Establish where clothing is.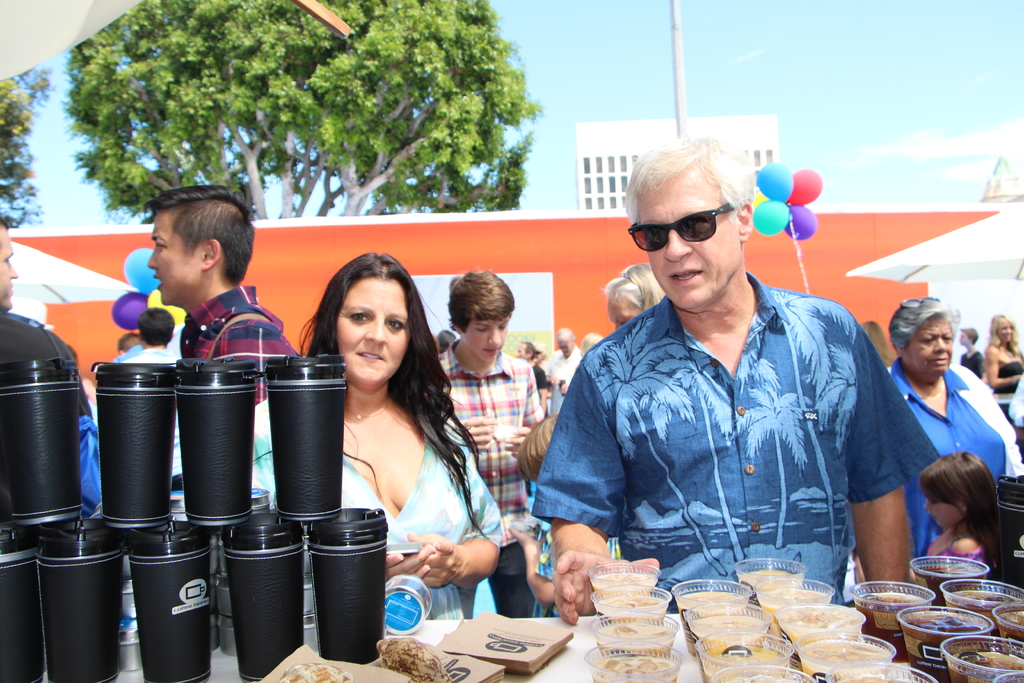
Established at x1=188, y1=284, x2=299, y2=394.
